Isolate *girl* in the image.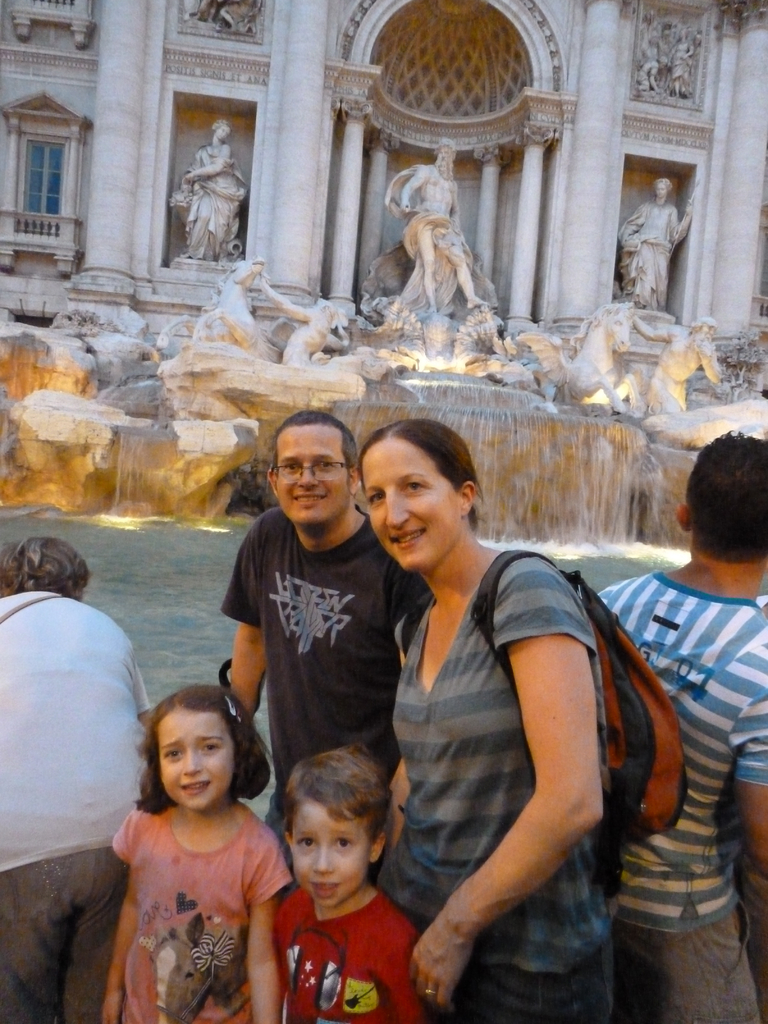
Isolated region: region(99, 684, 293, 1023).
